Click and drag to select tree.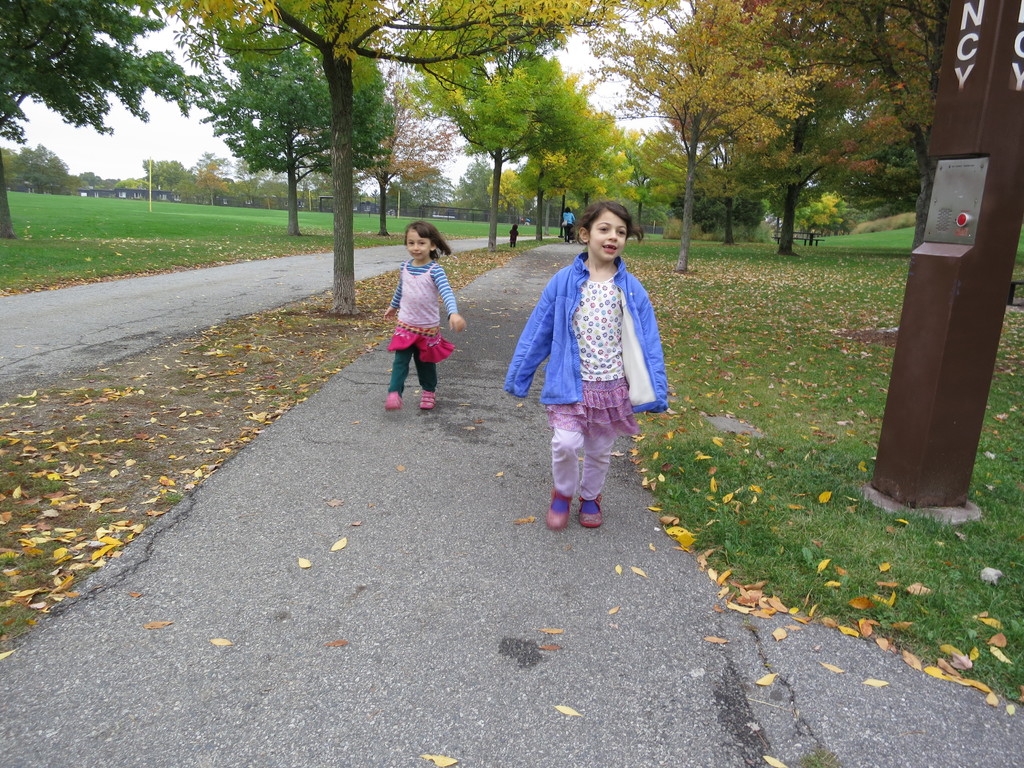
Selection: region(738, 0, 936, 250).
